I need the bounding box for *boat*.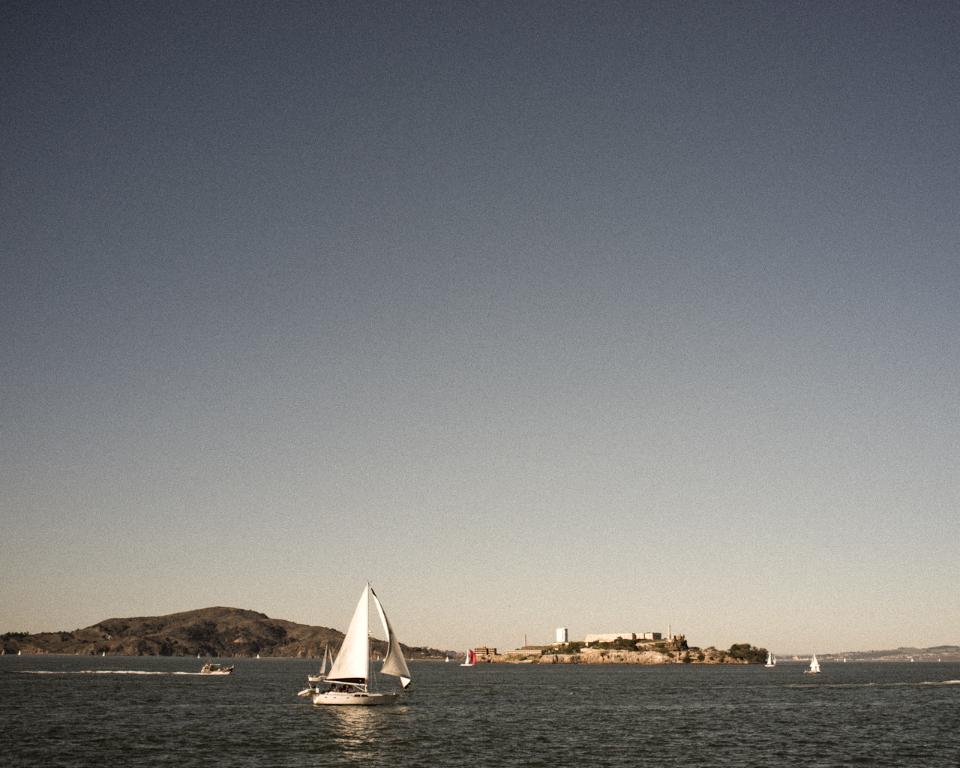
Here it is: detection(461, 647, 476, 668).
